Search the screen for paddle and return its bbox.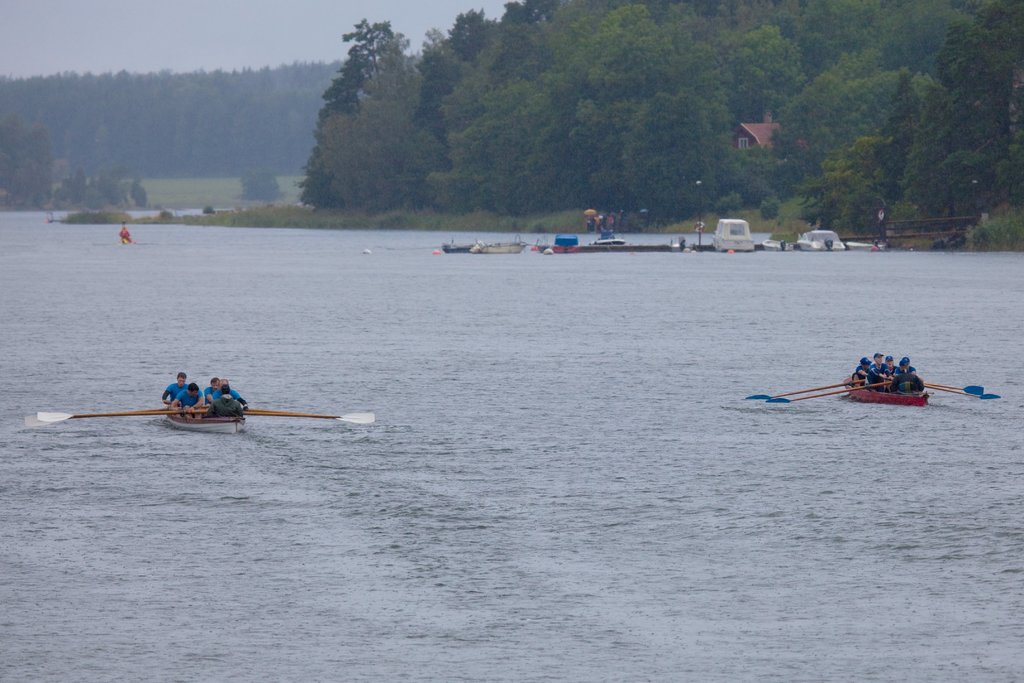
Found: <bbox>242, 411, 372, 423</bbox>.
